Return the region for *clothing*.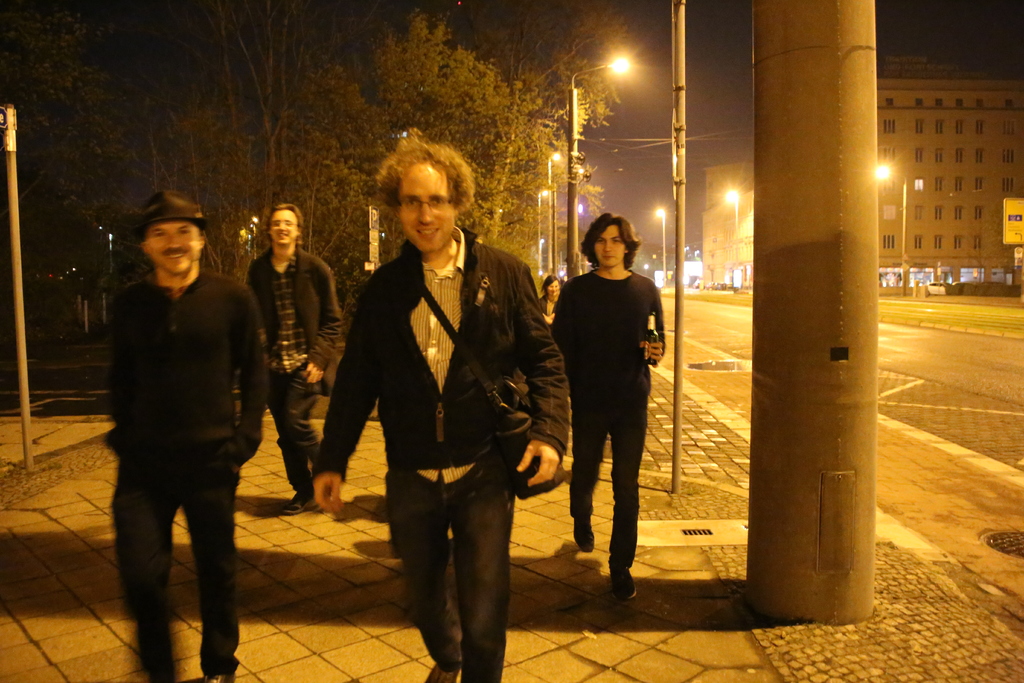
x1=230, y1=243, x2=340, y2=377.
